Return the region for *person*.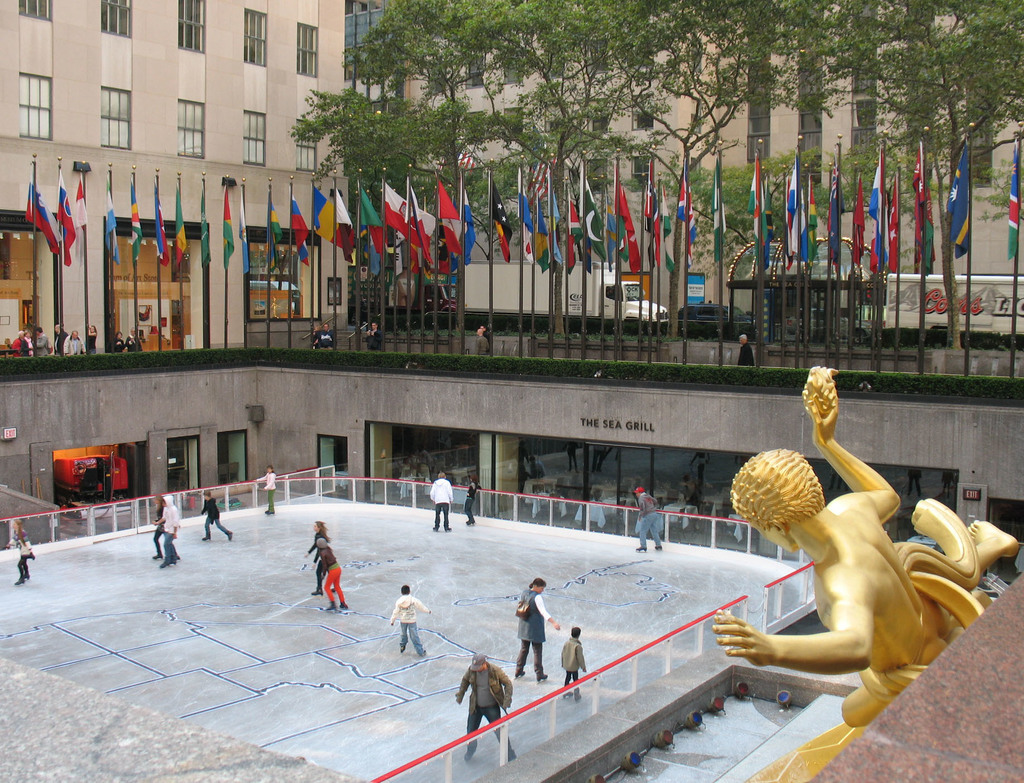
[8,531,40,587].
